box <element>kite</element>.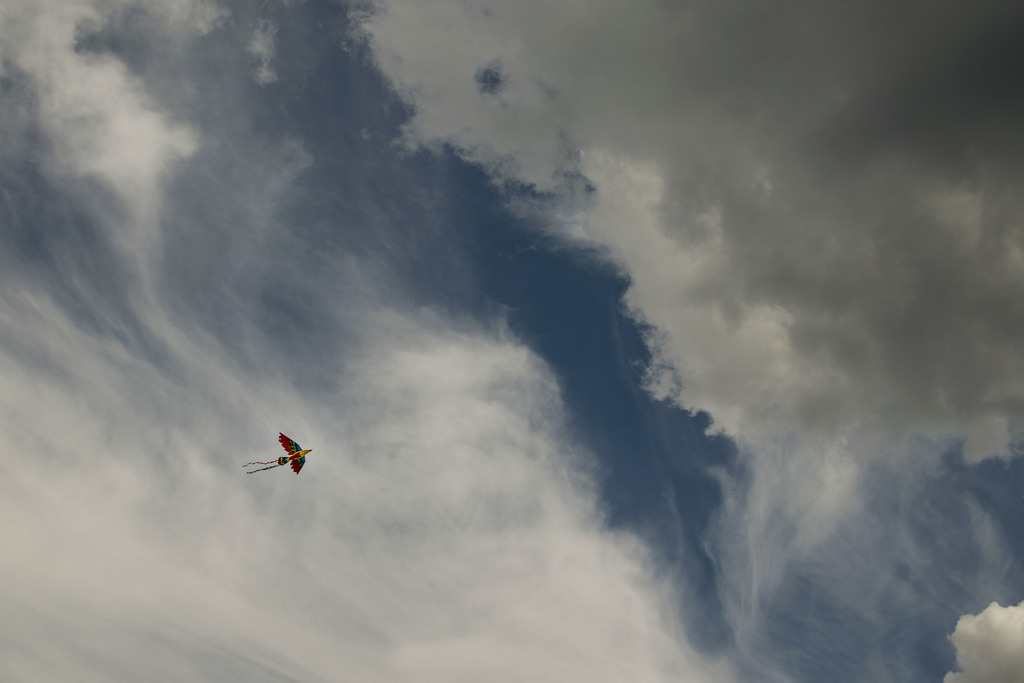
x1=241 y1=431 x2=317 y2=495.
